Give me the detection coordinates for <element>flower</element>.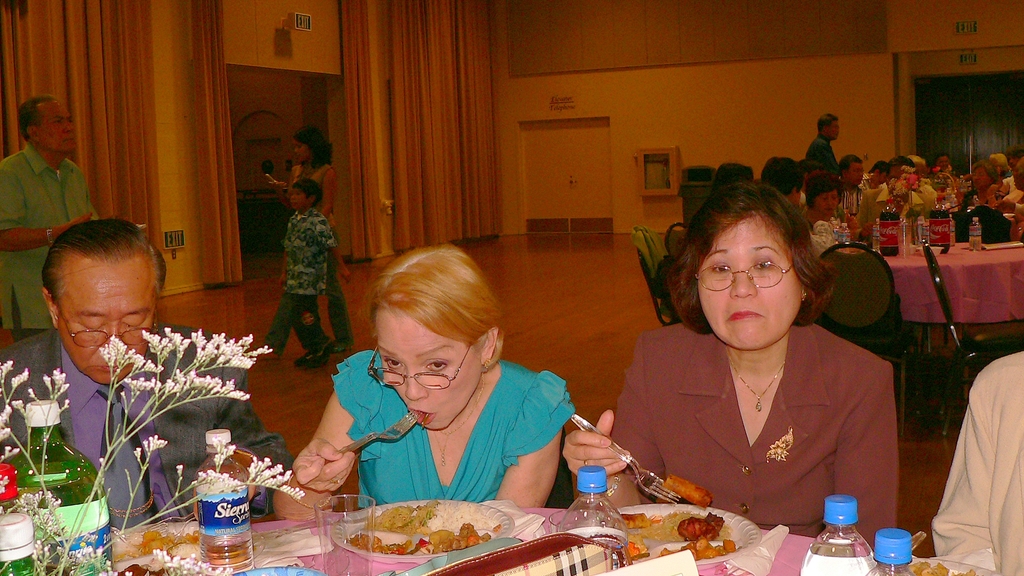
bbox=(767, 442, 787, 461).
